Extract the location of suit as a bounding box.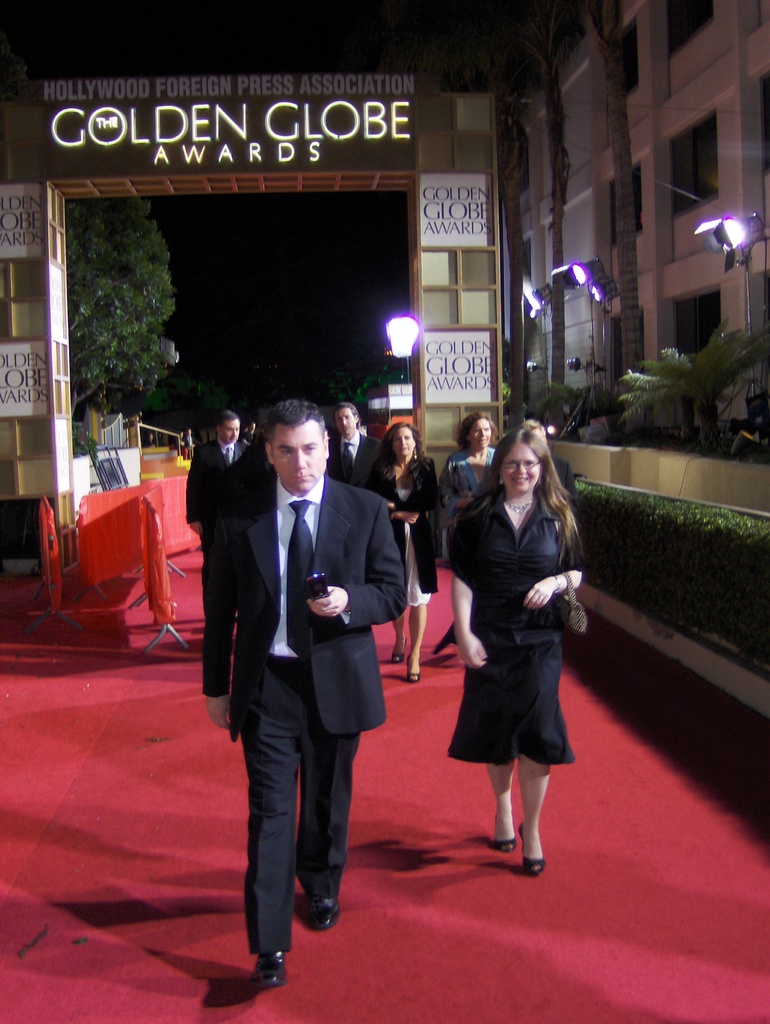
[left=184, top=440, right=248, bottom=620].
